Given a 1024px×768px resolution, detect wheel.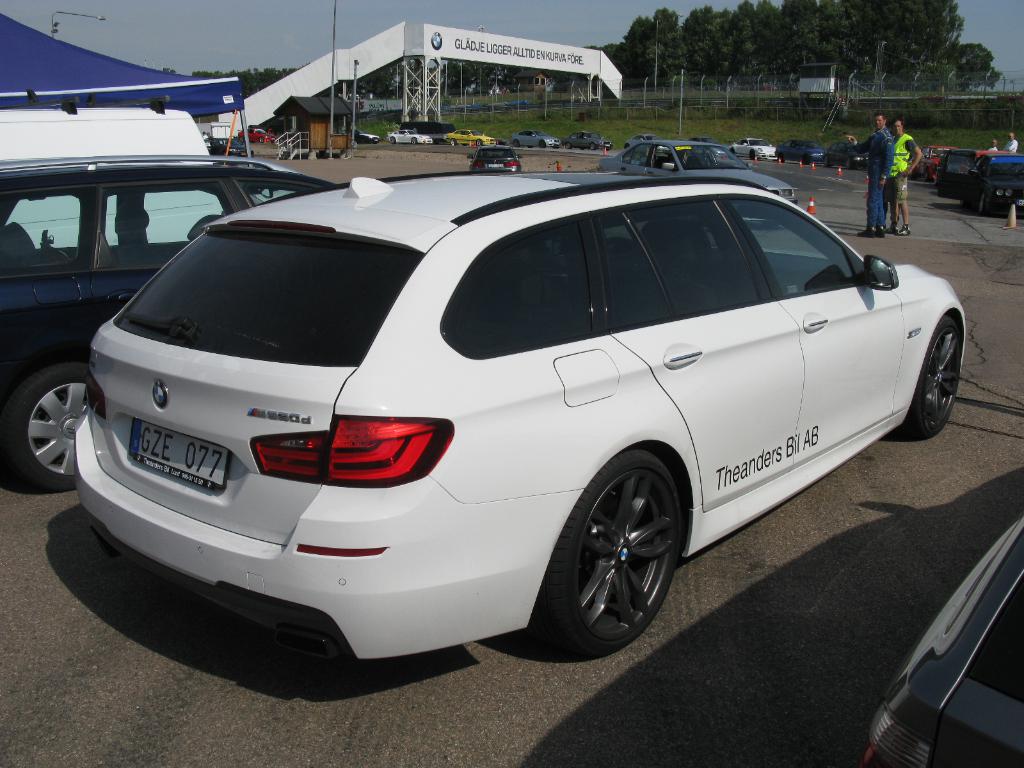
(390, 135, 396, 142).
